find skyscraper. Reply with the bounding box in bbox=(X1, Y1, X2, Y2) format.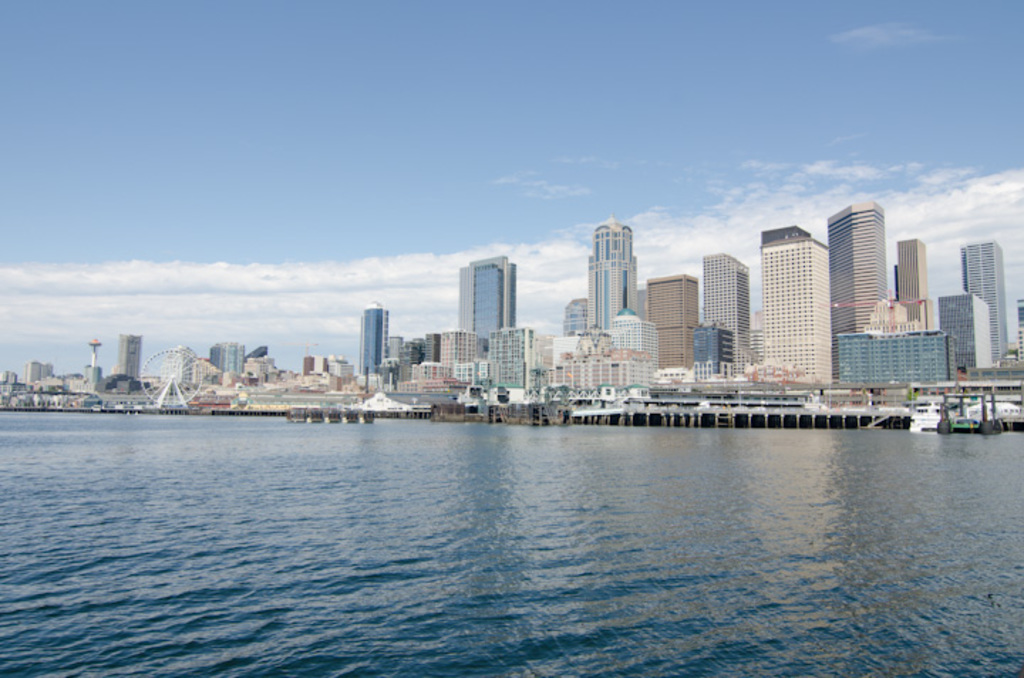
bbox=(932, 291, 998, 372).
